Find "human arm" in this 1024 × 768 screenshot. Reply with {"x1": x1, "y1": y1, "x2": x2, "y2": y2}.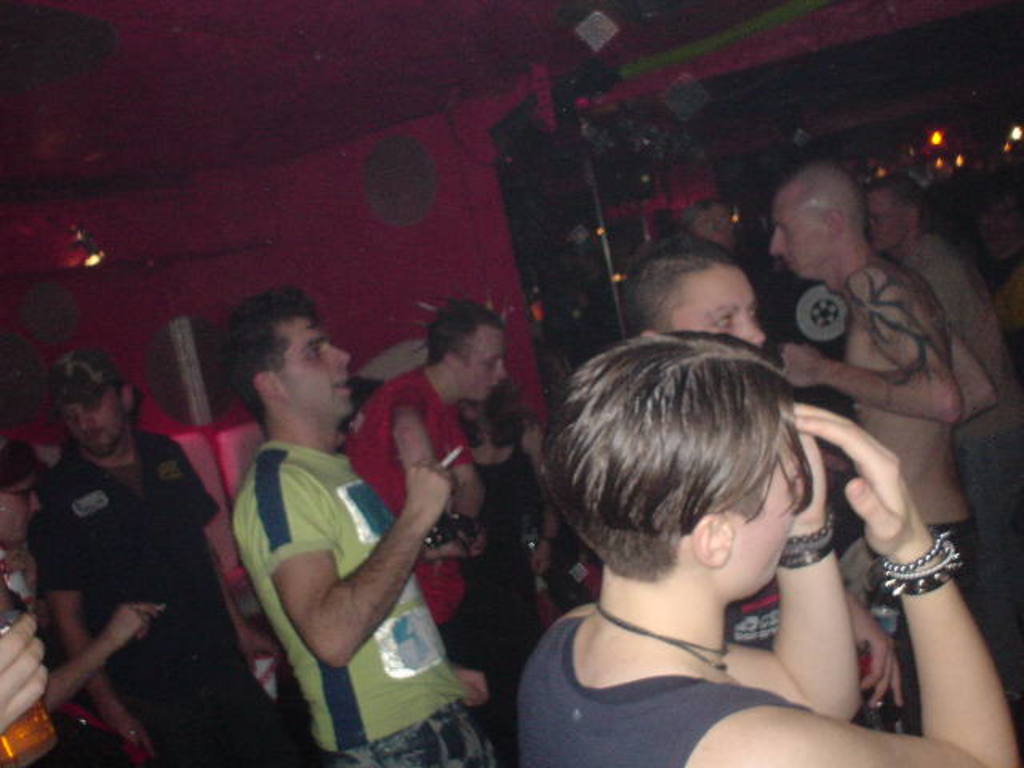
{"x1": 240, "y1": 458, "x2": 456, "y2": 682}.
